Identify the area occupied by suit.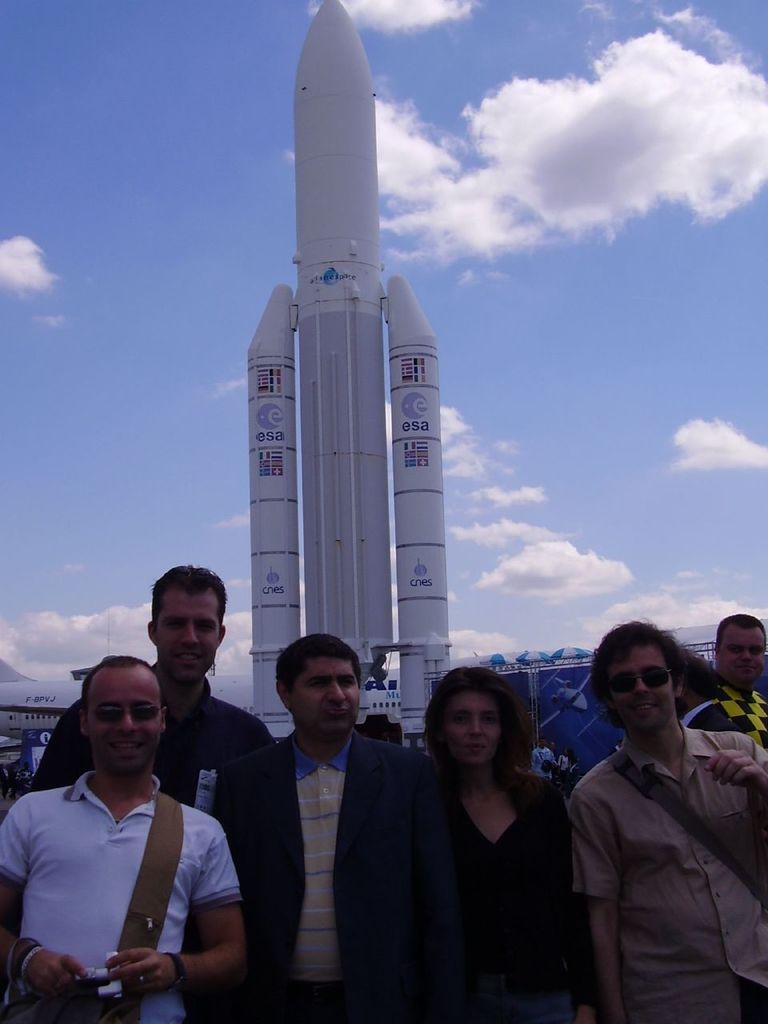
Area: locate(222, 655, 443, 1003).
